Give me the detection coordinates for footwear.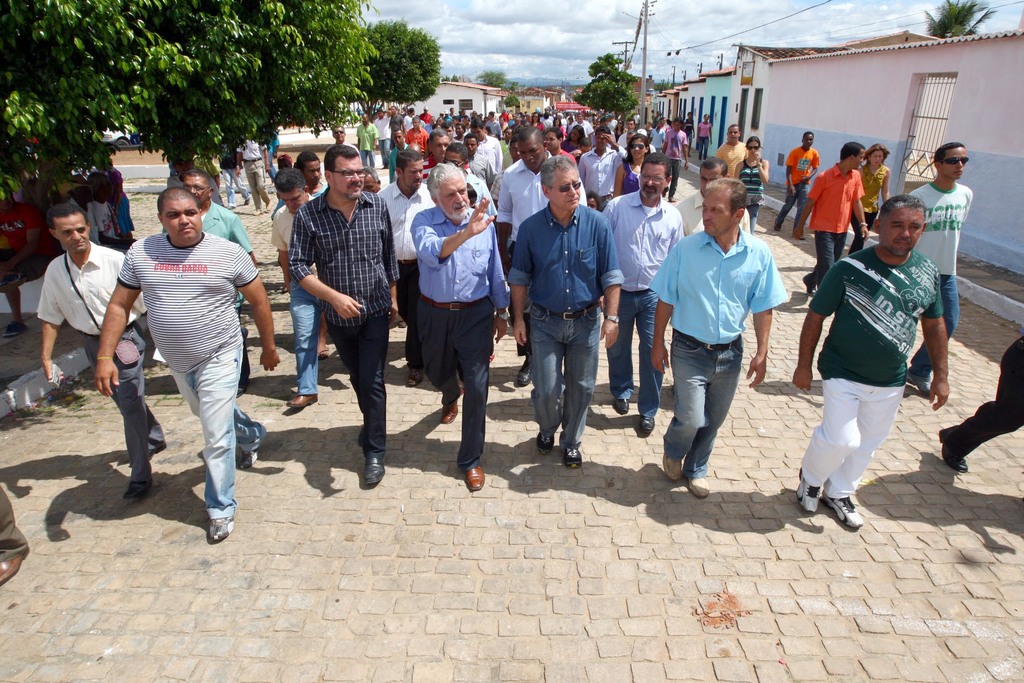
{"x1": 796, "y1": 467, "x2": 820, "y2": 514}.
